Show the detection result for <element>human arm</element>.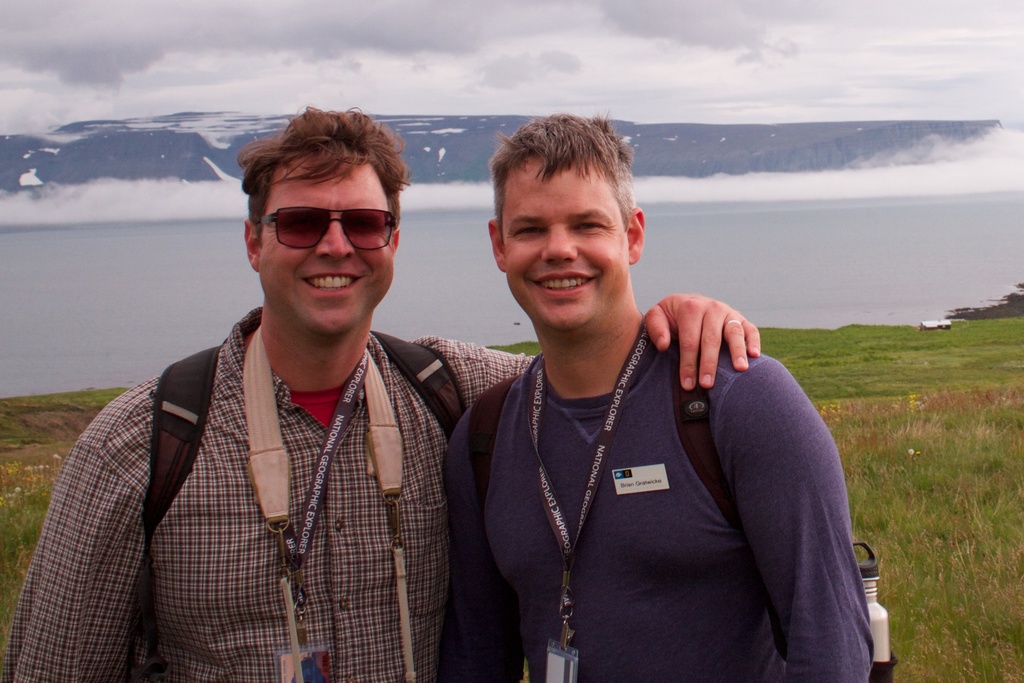
[423,293,763,478].
